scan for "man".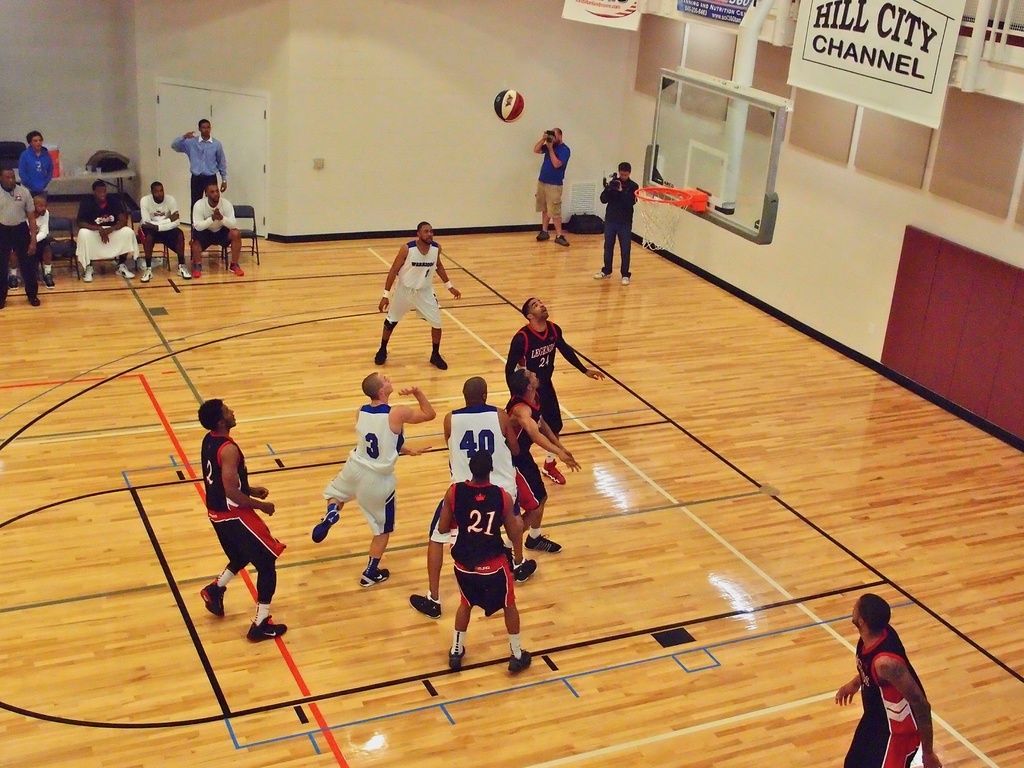
Scan result: 533, 125, 570, 244.
